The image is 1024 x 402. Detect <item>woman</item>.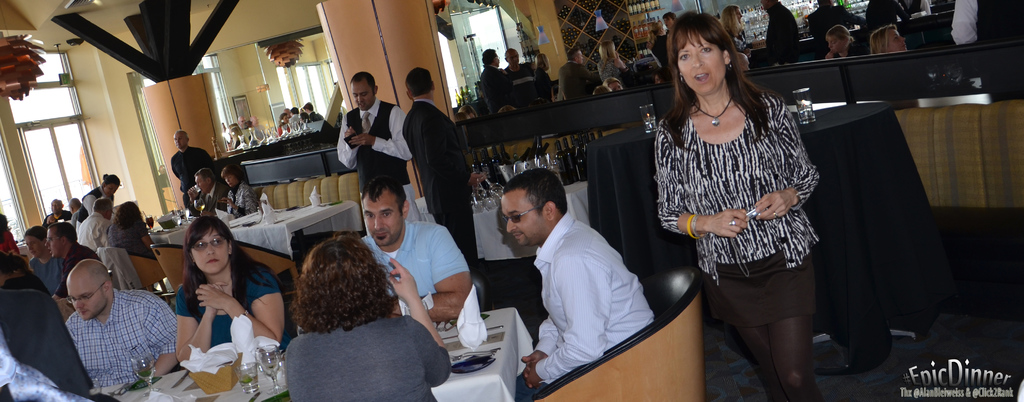
Detection: l=868, t=25, r=908, b=51.
